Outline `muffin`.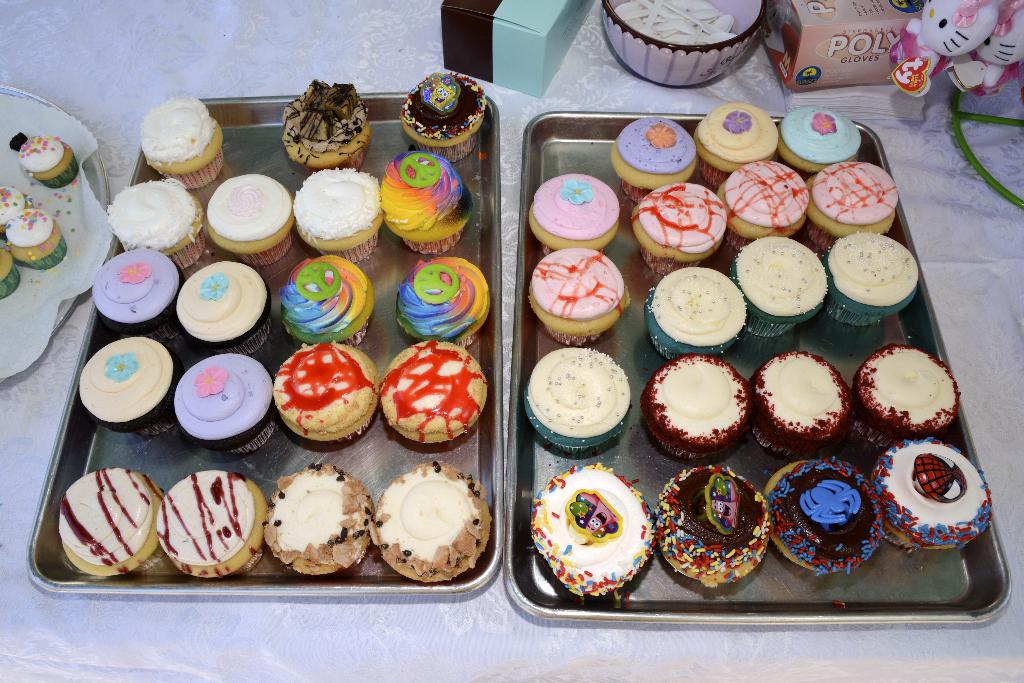
Outline: box=[640, 352, 751, 465].
